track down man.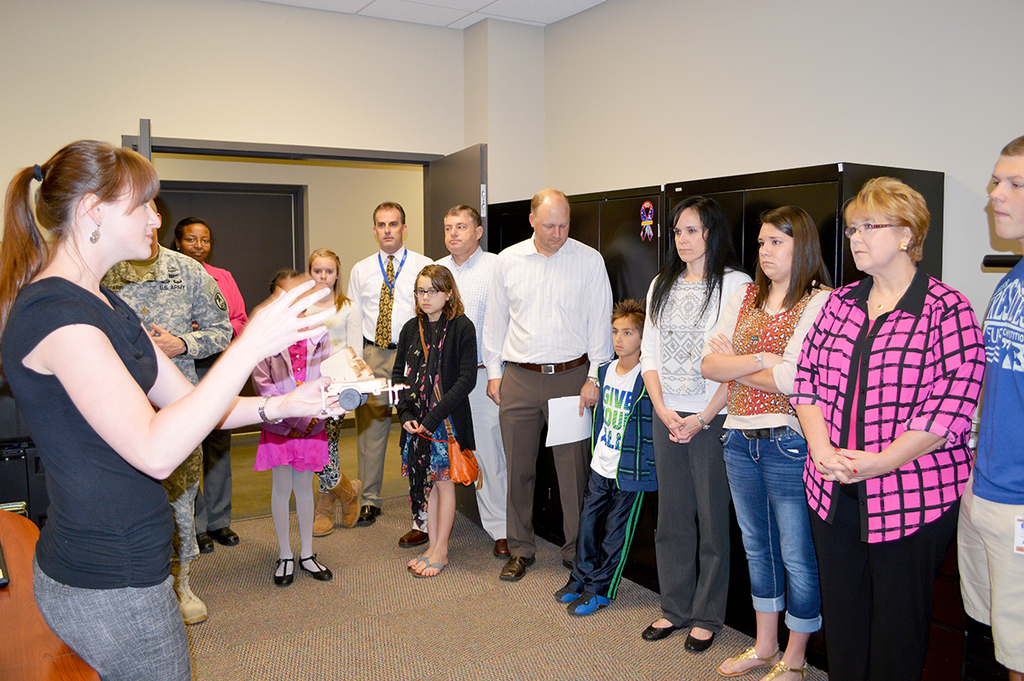
Tracked to x1=957, y1=128, x2=1023, y2=680.
